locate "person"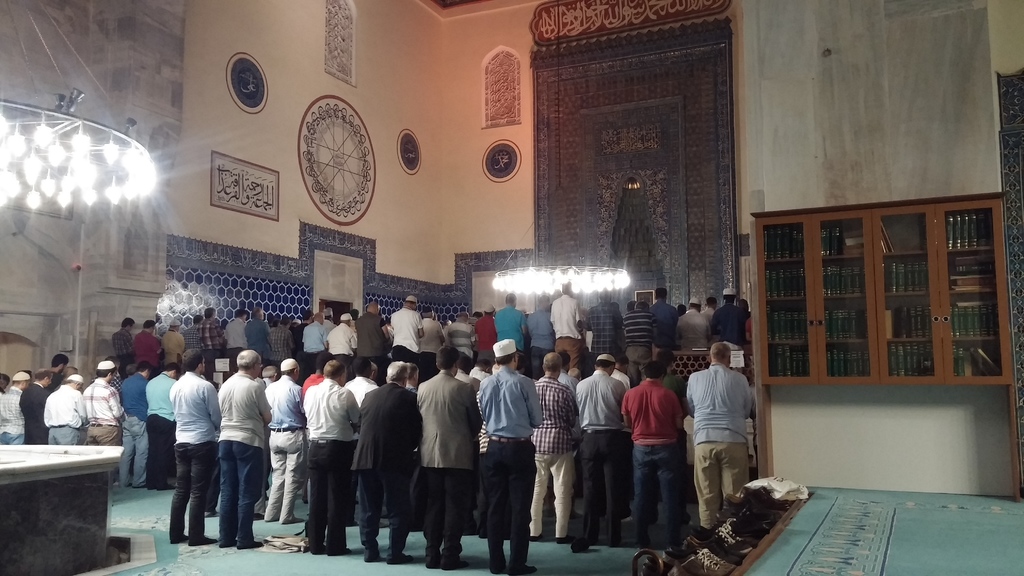
pyautogui.locateOnScreen(113, 316, 143, 361)
